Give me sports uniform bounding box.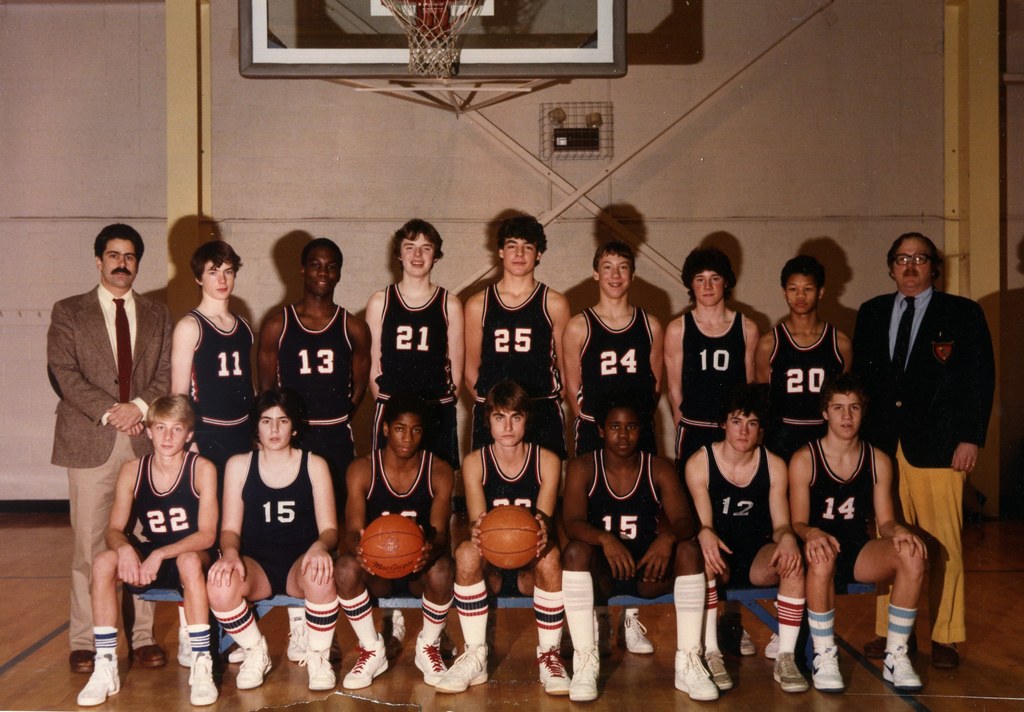
l=679, t=309, r=751, b=657.
